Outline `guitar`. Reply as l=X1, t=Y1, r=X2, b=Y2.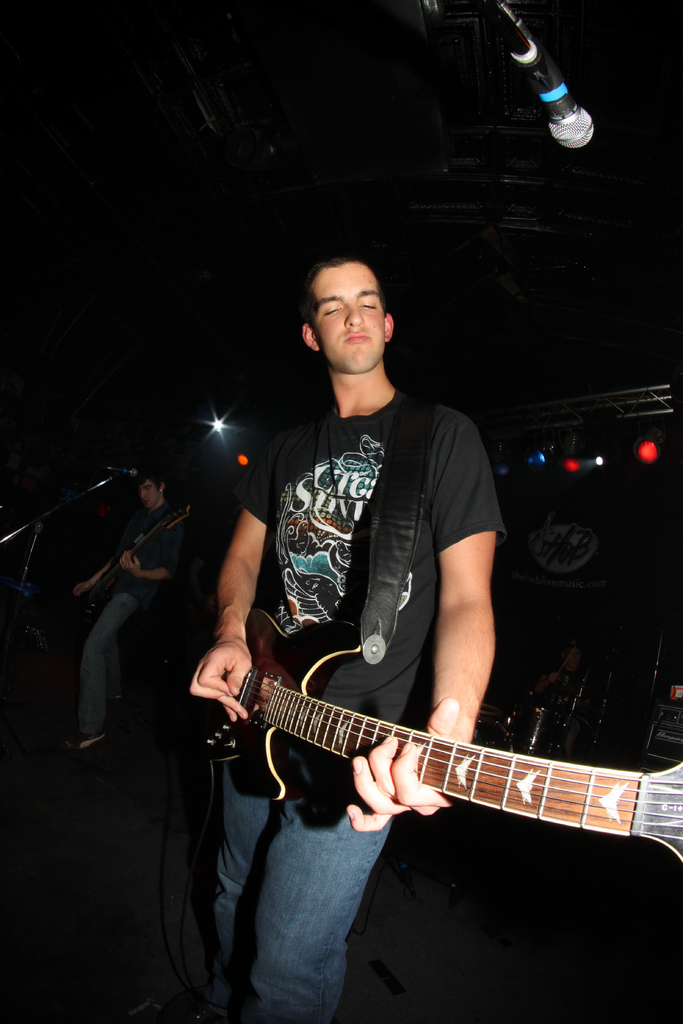
l=78, t=509, r=195, b=596.
